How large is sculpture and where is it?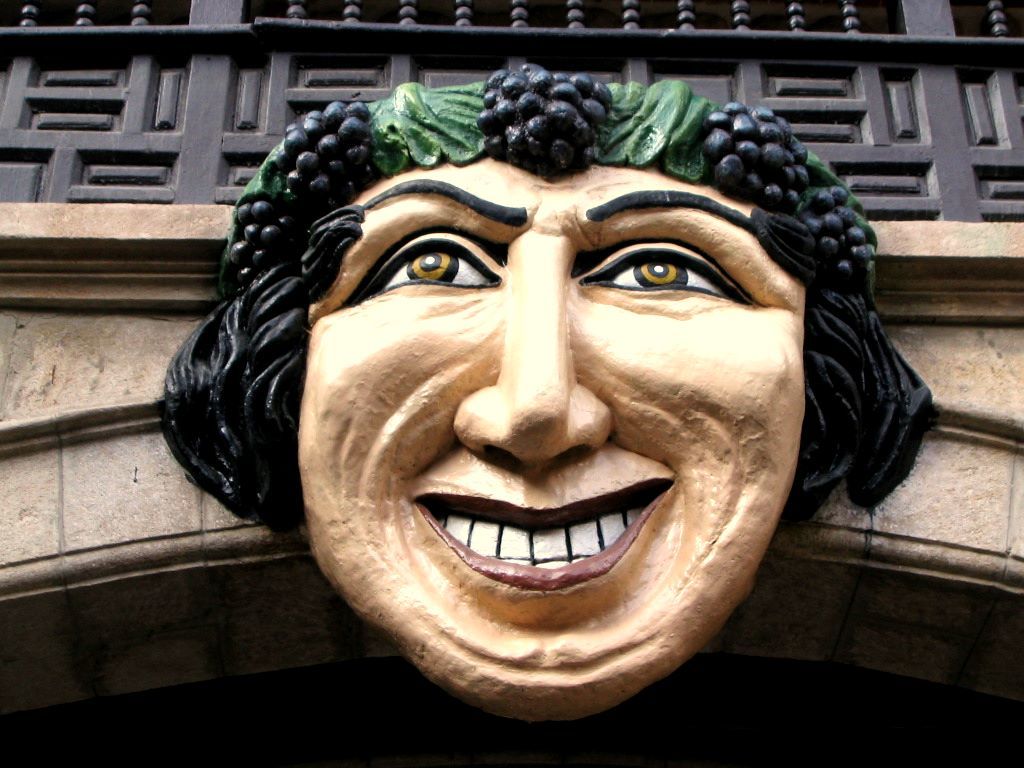
Bounding box: 156/55/929/727.
